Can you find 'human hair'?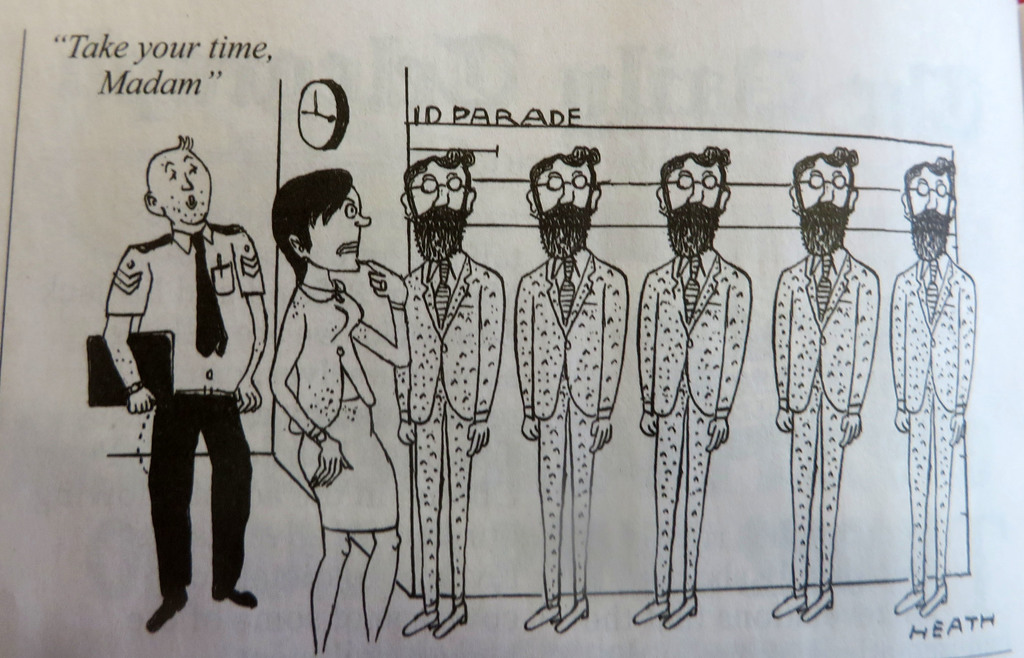
Yes, bounding box: [left=662, top=145, right=732, bottom=215].
